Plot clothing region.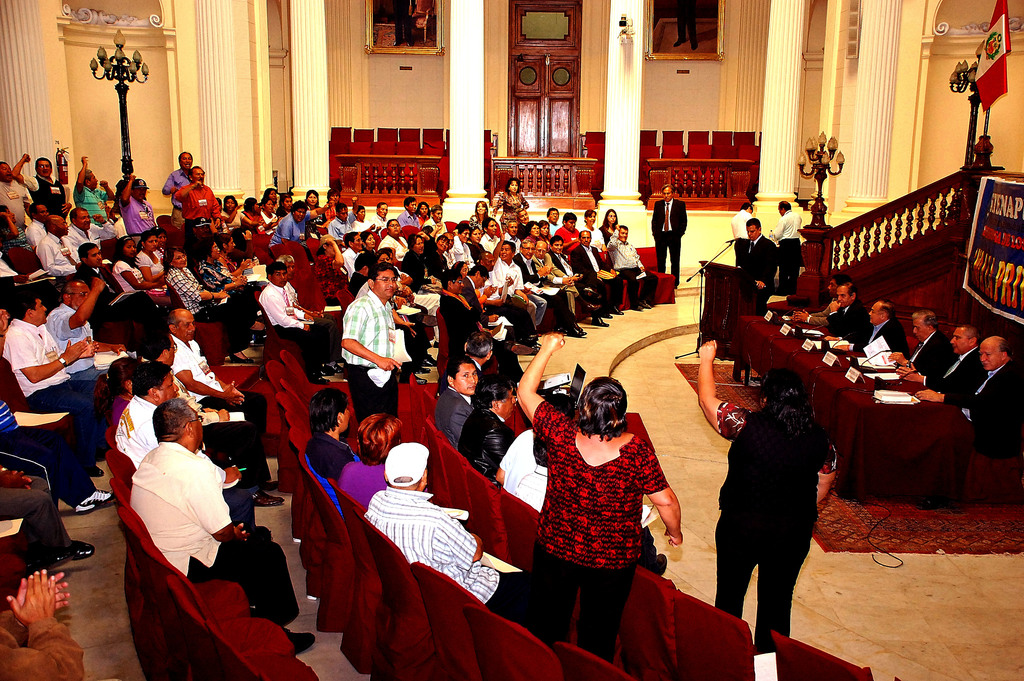
Plotted at locate(28, 214, 47, 243).
